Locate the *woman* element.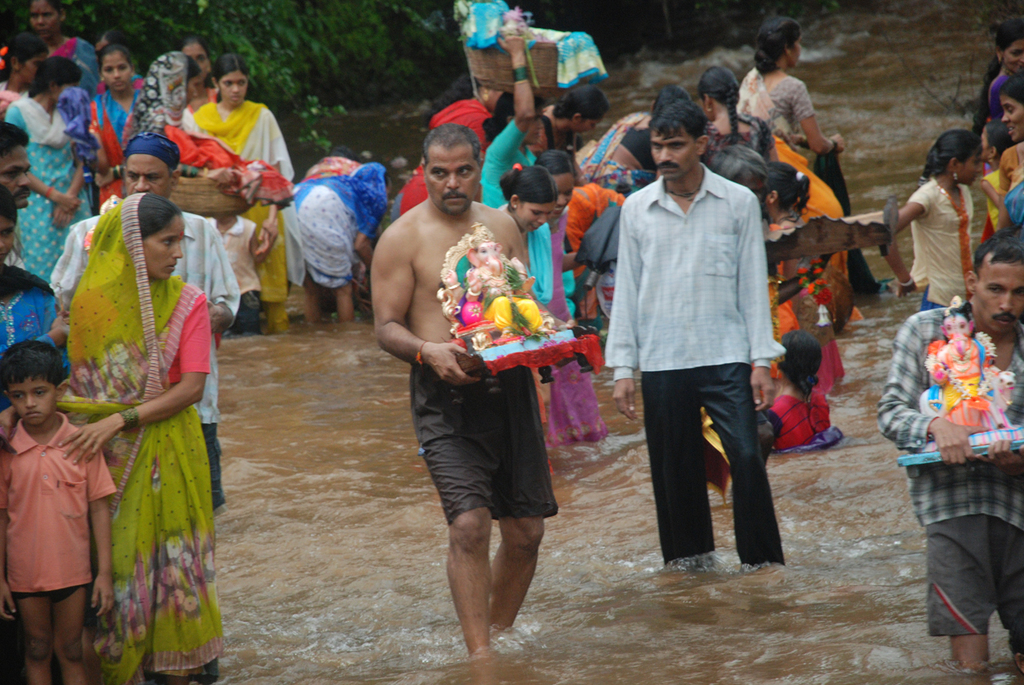
Element bbox: detection(477, 29, 586, 323).
